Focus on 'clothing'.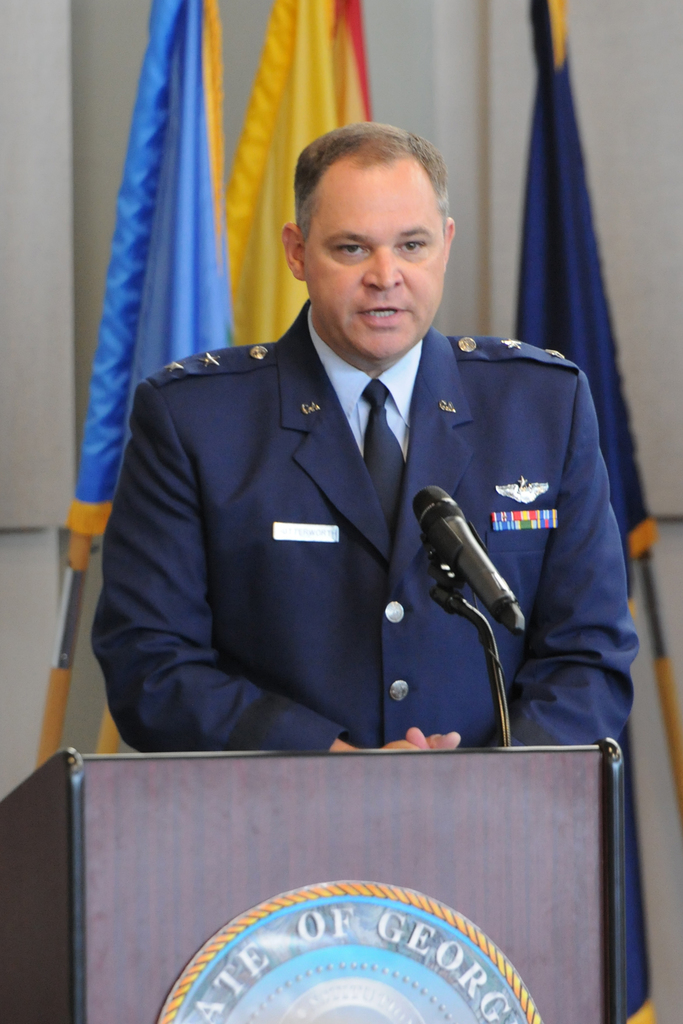
Focused at (99,249,635,810).
